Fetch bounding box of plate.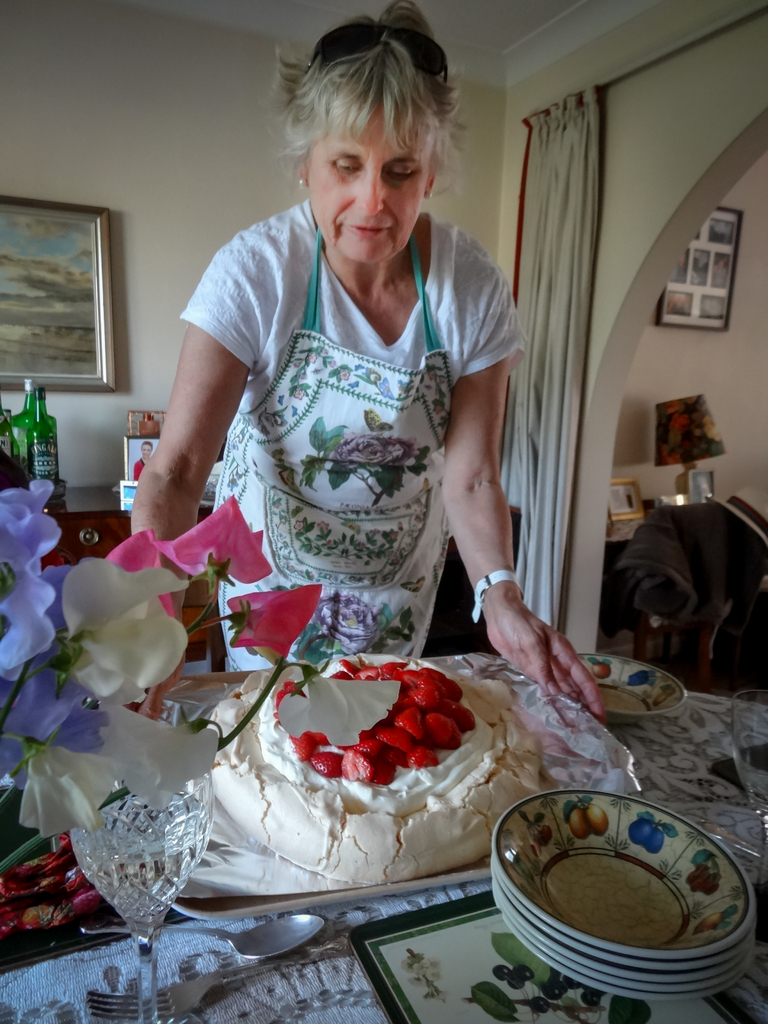
Bbox: (493, 790, 753, 961).
